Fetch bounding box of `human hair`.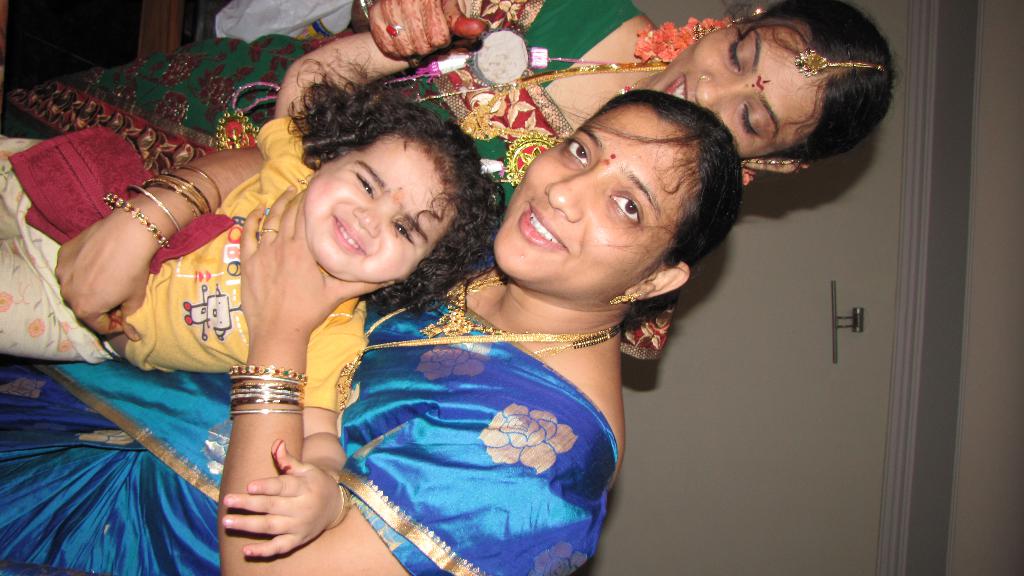
Bbox: (left=276, top=81, right=469, bottom=291).
